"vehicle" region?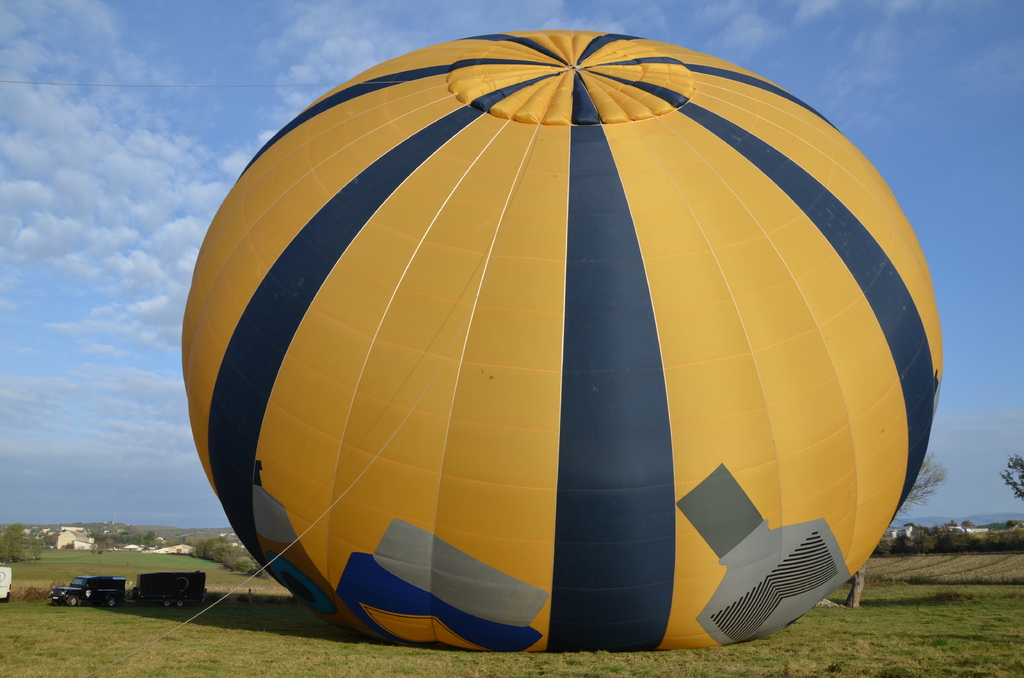
(left=50, top=572, right=132, bottom=607)
